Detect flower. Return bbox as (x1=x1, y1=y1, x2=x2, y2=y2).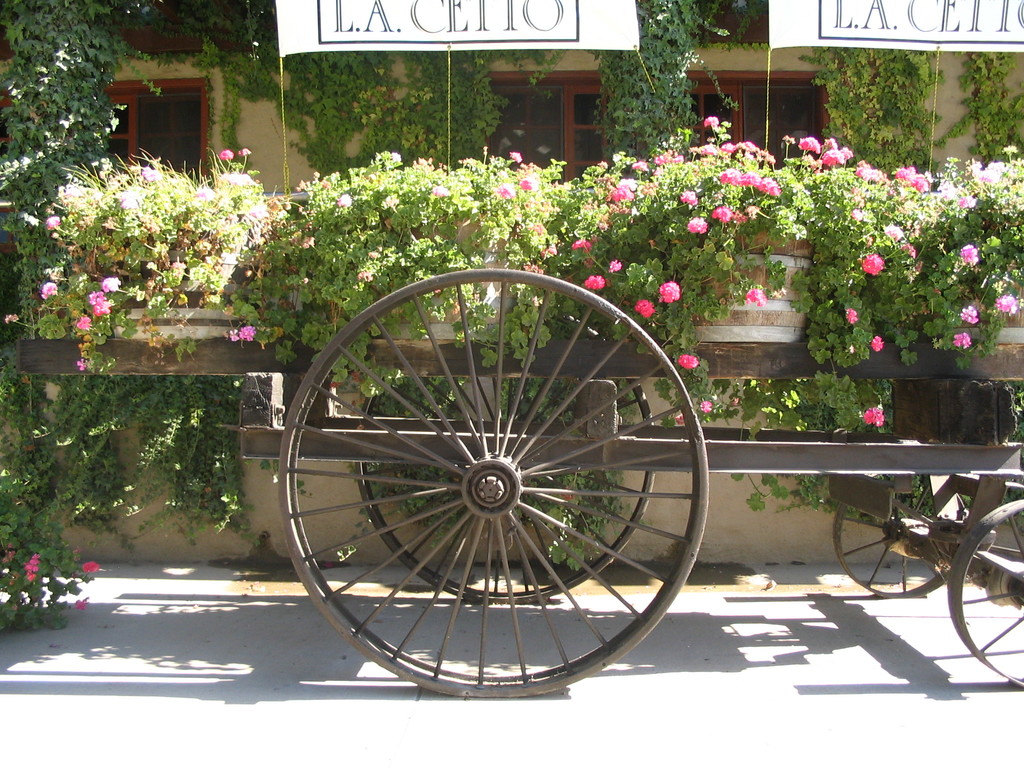
(x1=858, y1=405, x2=888, y2=431).
